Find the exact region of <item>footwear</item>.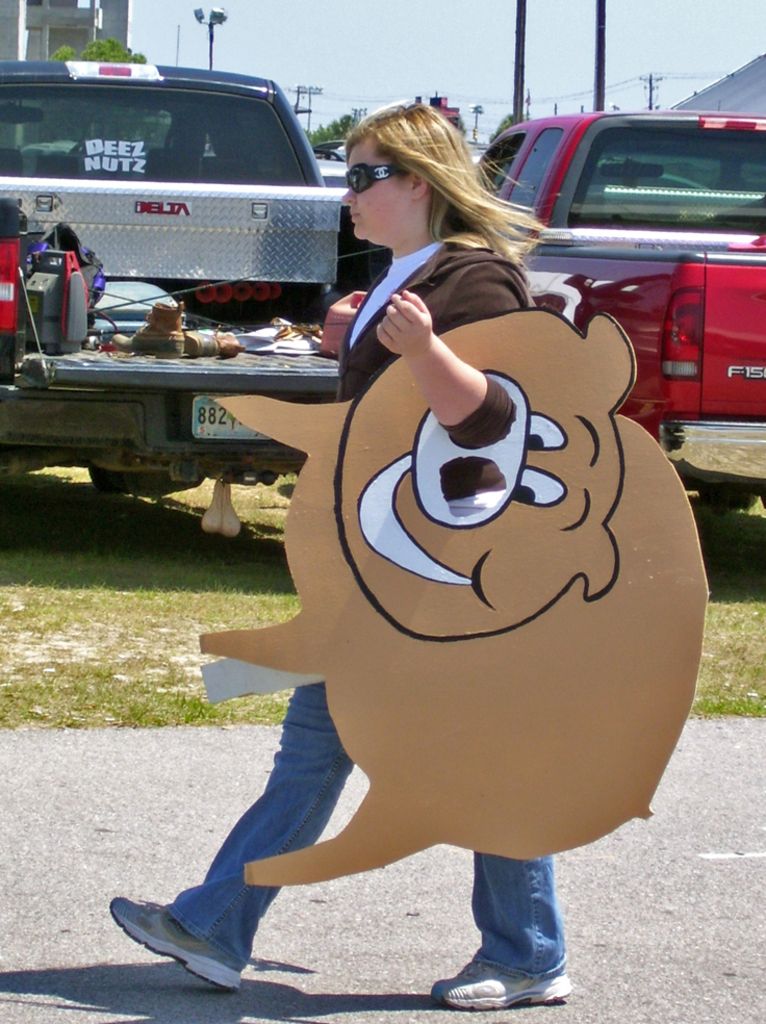
Exact region: 106,892,246,993.
